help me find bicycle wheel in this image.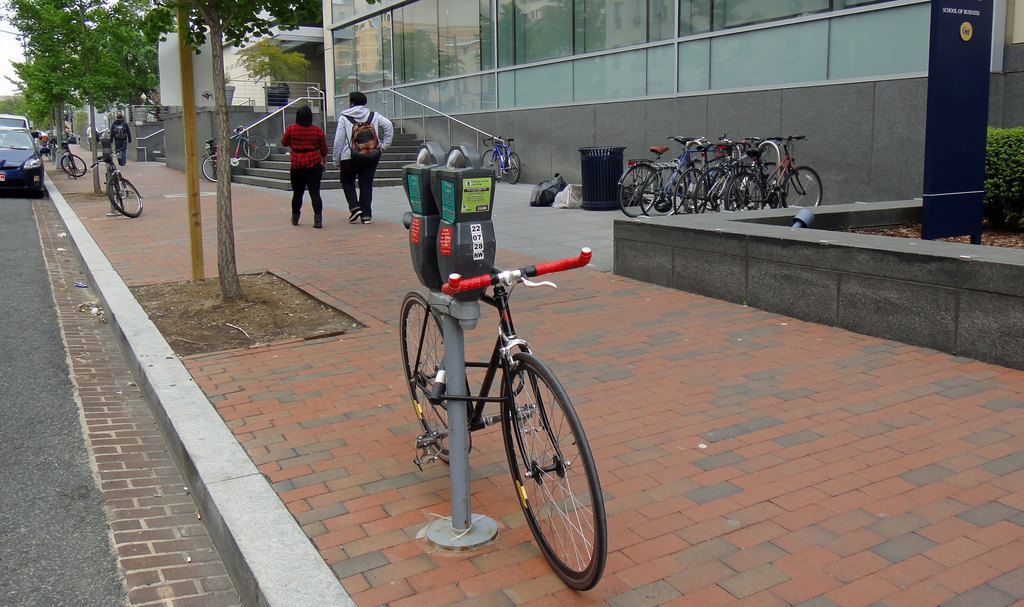
Found it: BBox(60, 154, 86, 177).
